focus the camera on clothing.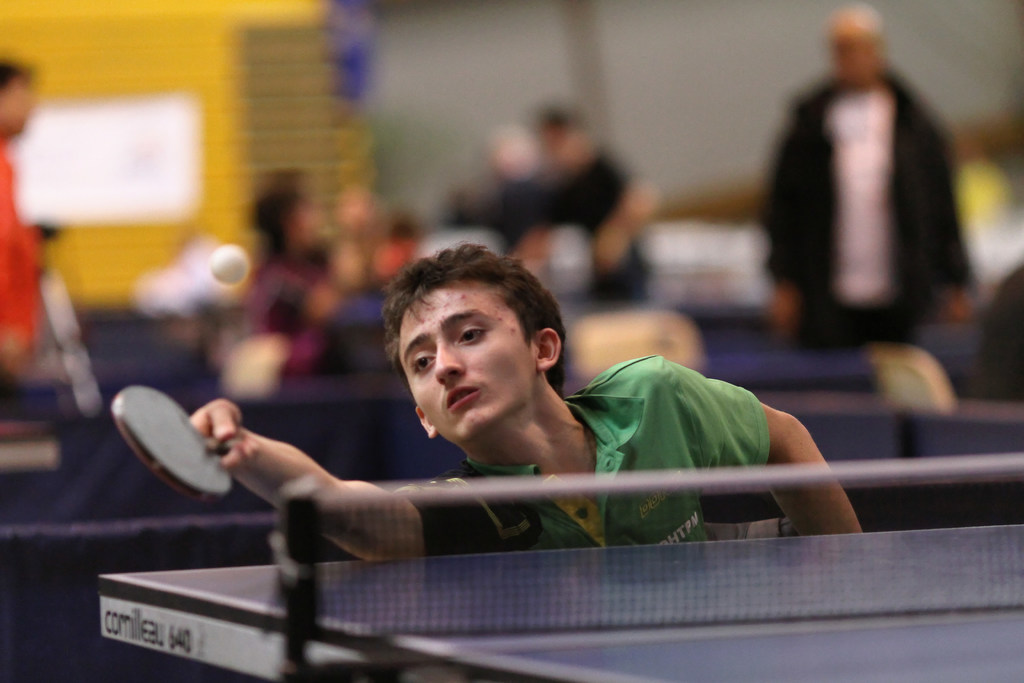
Focus region: l=250, t=238, r=351, b=386.
